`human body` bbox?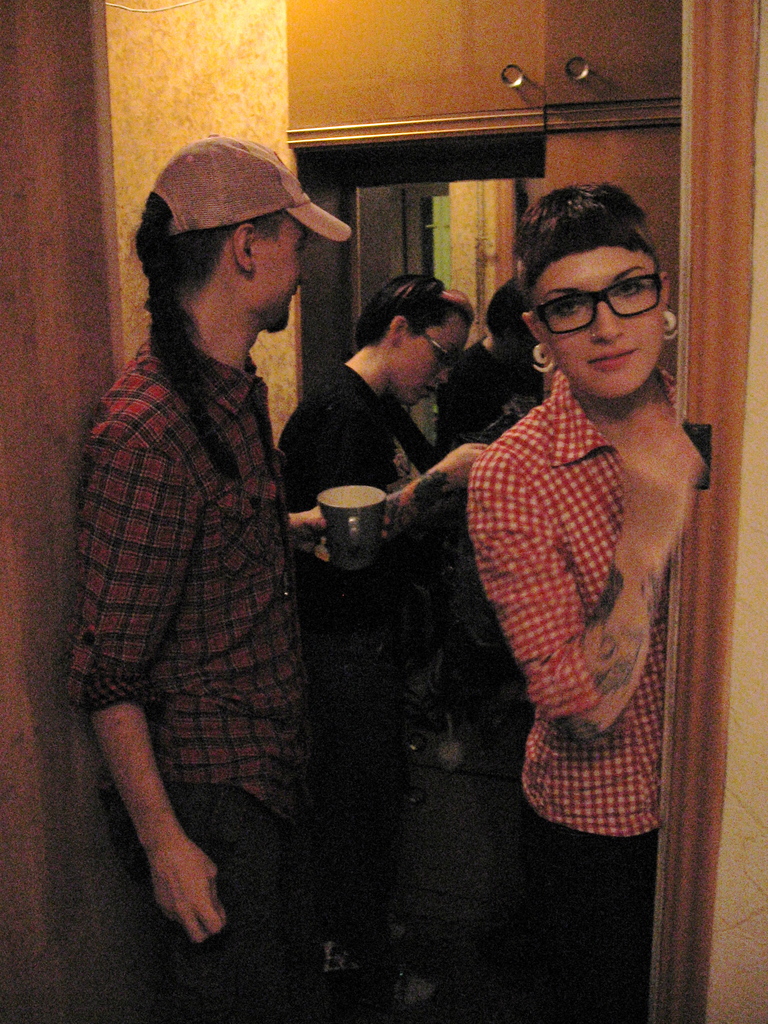
box=[278, 355, 504, 993]
